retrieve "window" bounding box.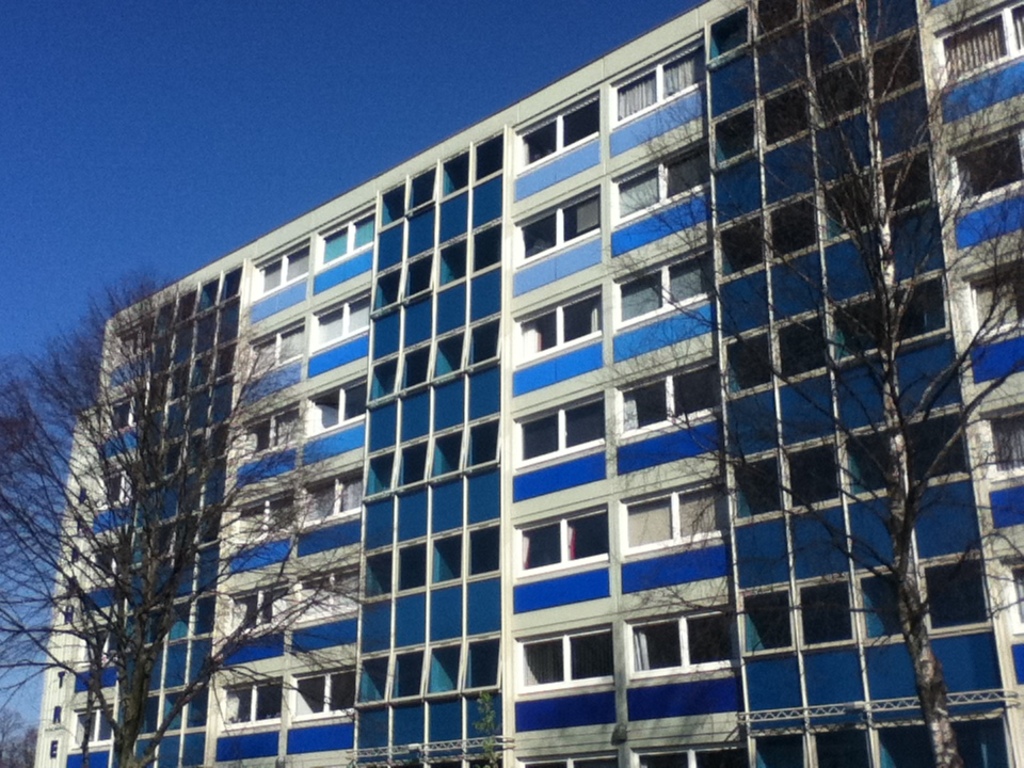
Bounding box: 636:737:748:762.
